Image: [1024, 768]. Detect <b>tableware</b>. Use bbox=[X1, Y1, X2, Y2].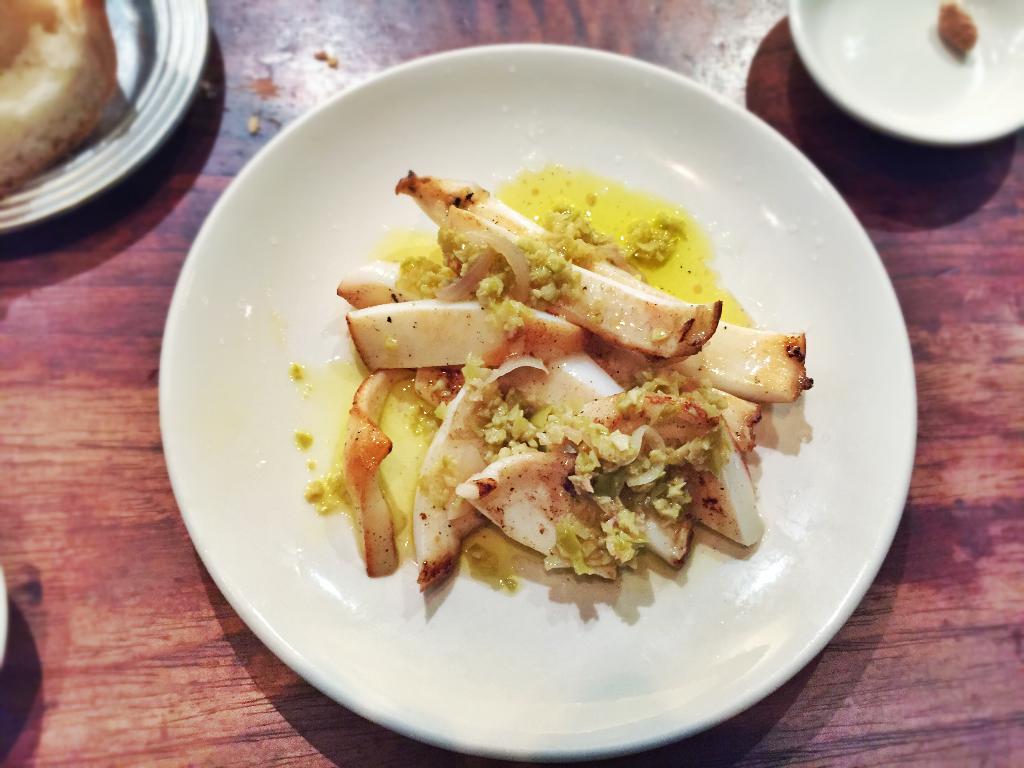
bbox=[1, 0, 207, 232].
